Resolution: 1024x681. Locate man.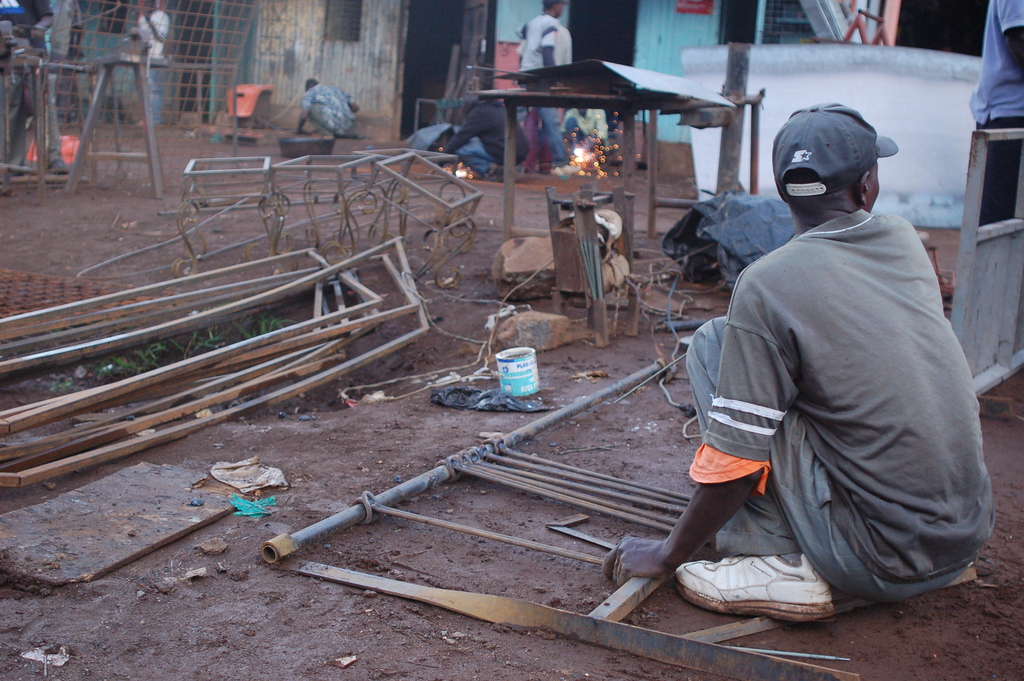
rect(567, 101, 607, 146).
